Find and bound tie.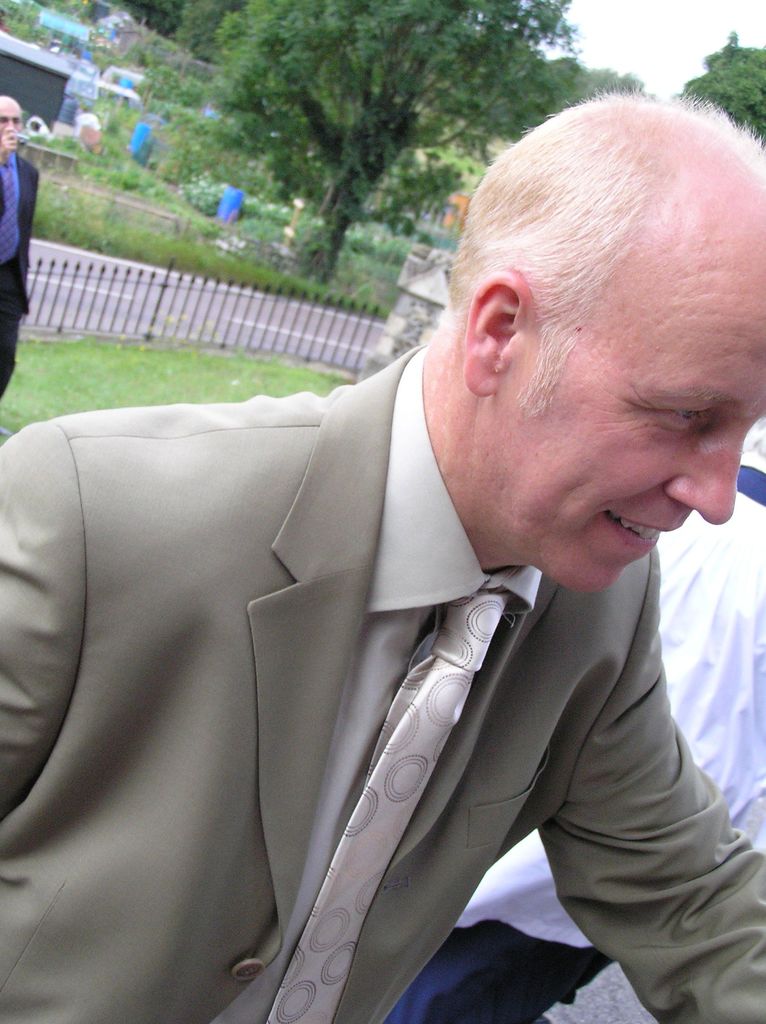
Bound: detection(254, 591, 510, 1023).
